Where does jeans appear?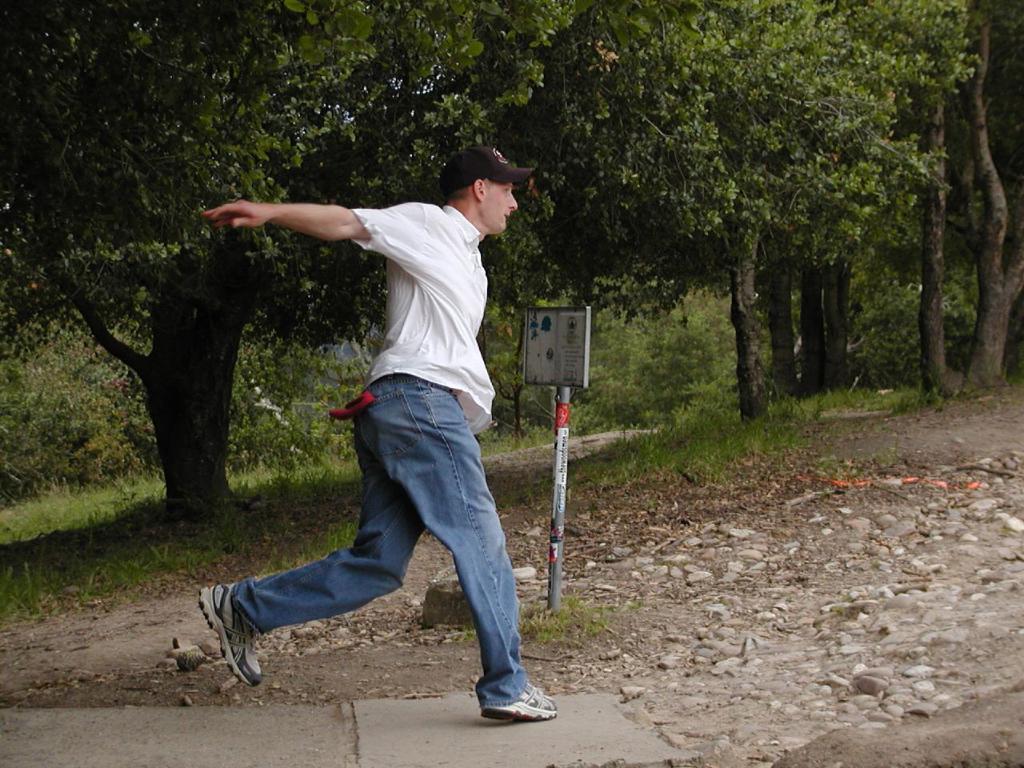
Appears at (x1=216, y1=402, x2=526, y2=704).
